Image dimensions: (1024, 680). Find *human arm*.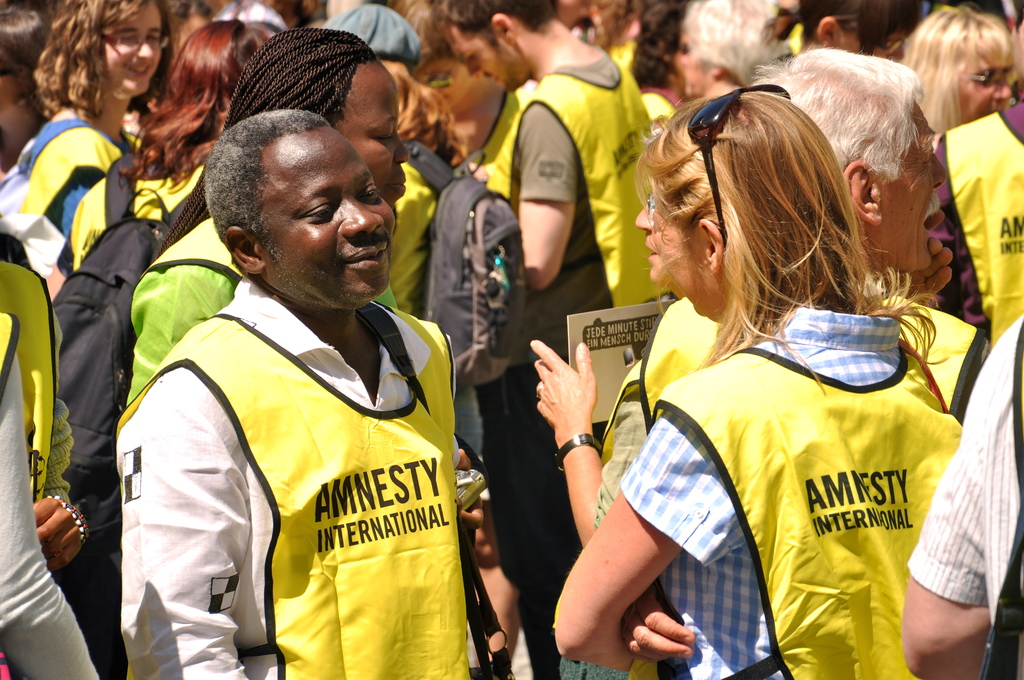
561:424:682:665.
